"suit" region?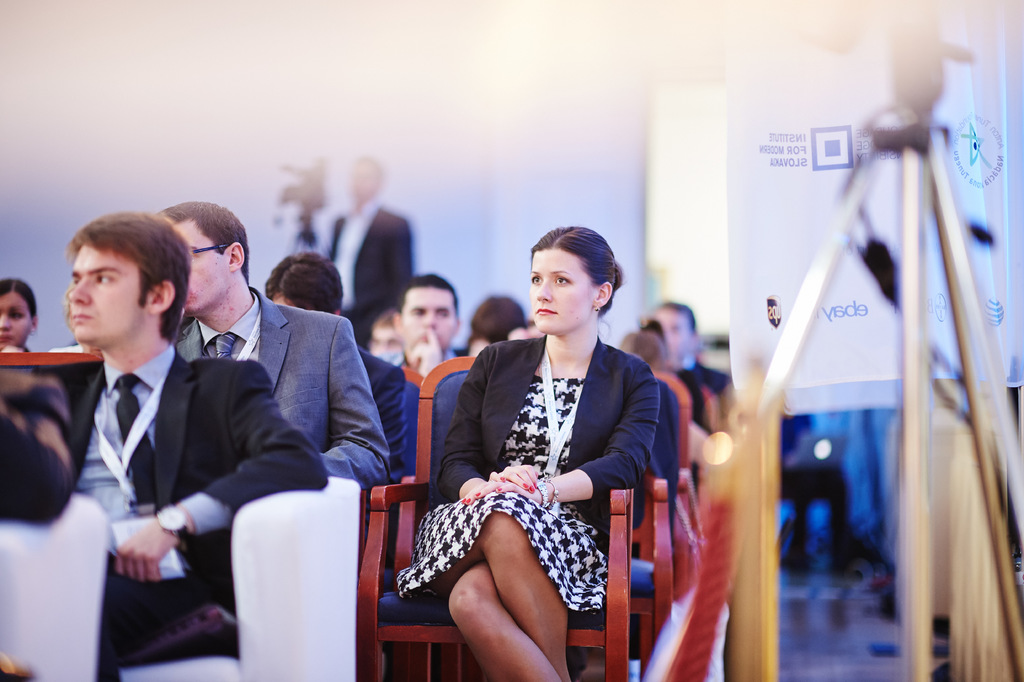
(x1=30, y1=340, x2=329, y2=681)
